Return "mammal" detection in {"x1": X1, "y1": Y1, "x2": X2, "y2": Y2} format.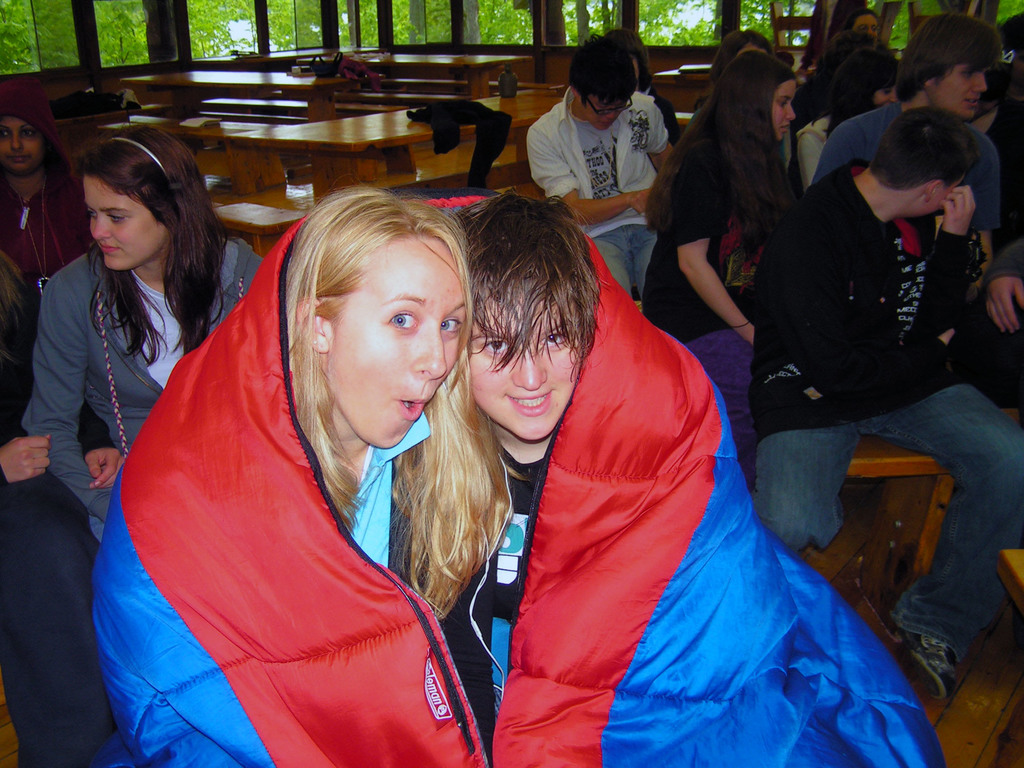
{"x1": 77, "y1": 152, "x2": 541, "y2": 744}.
